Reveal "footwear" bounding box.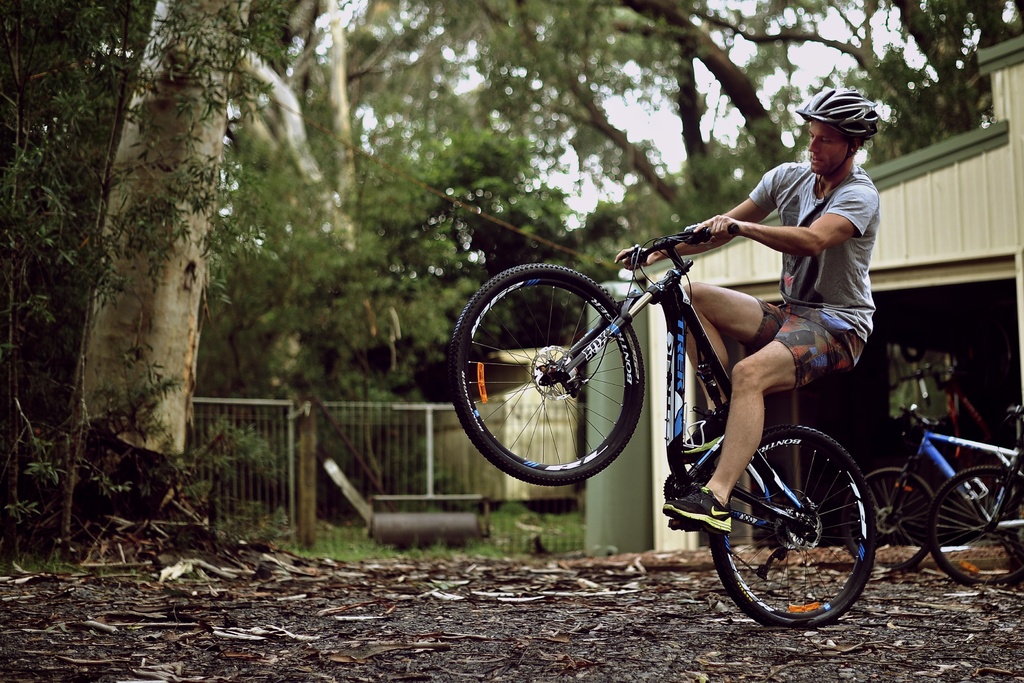
Revealed: region(663, 484, 732, 538).
